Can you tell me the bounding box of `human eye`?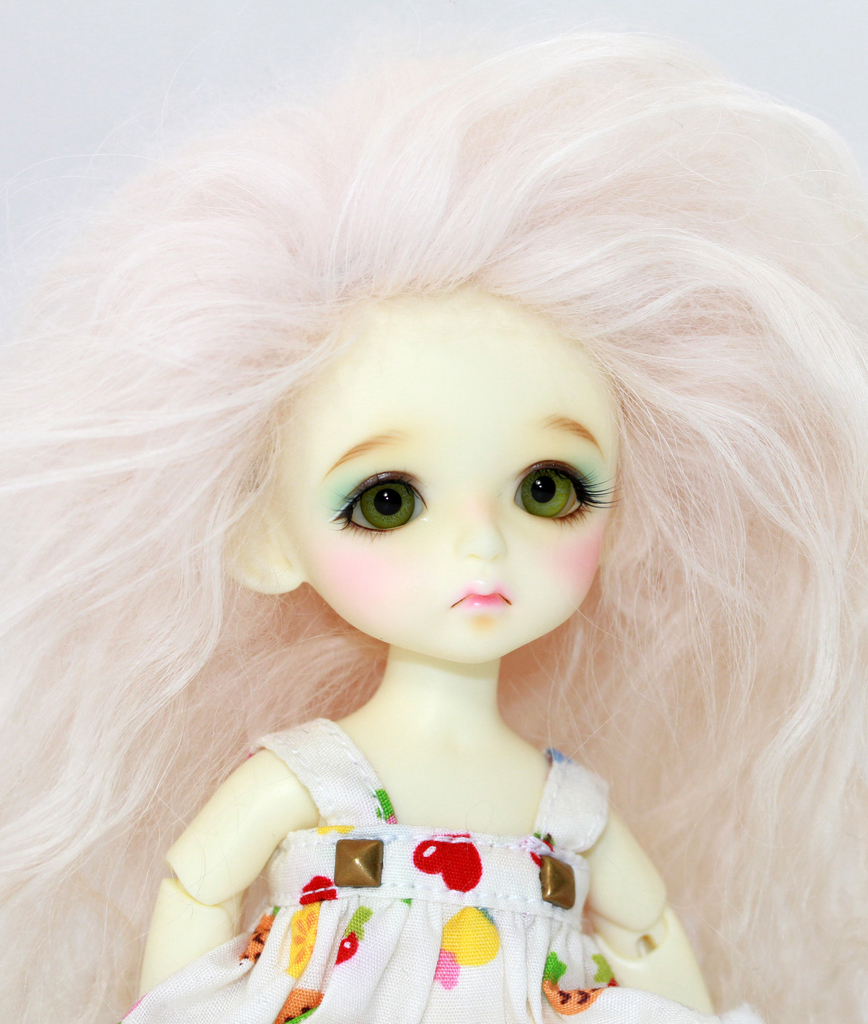
(x1=311, y1=463, x2=461, y2=532).
